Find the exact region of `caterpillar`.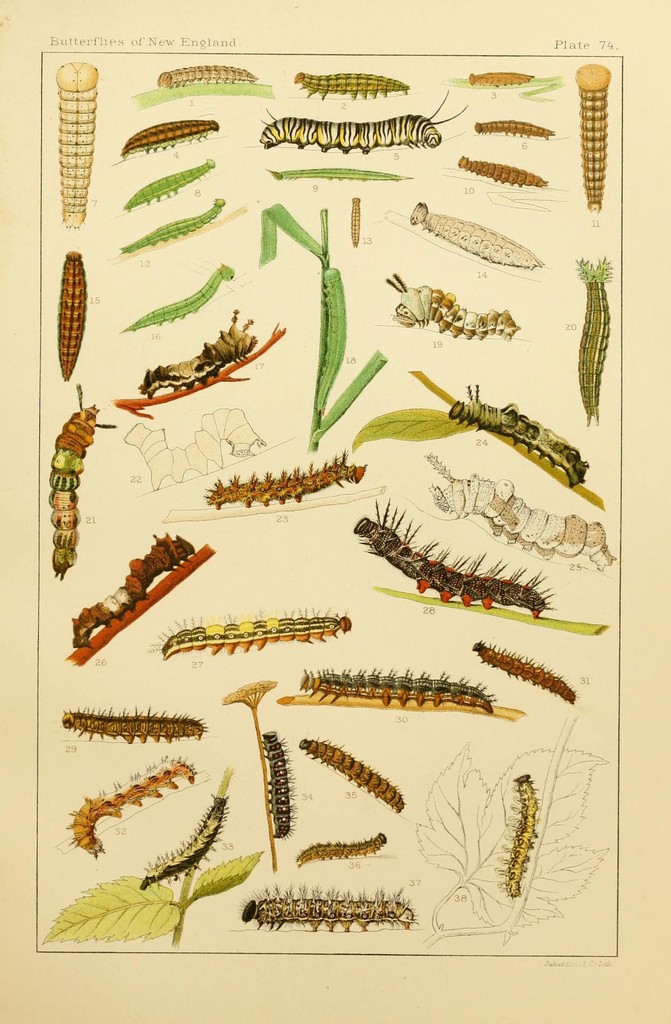
Exact region: bbox=[122, 269, 232, 330].
